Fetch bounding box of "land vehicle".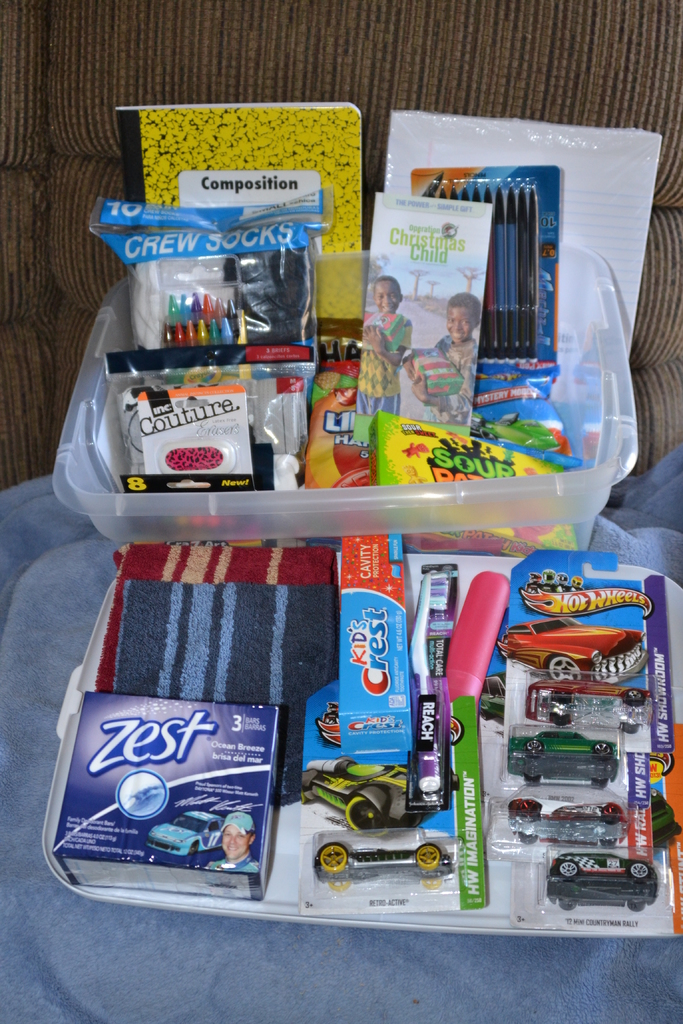
Bbox: bbox(146, 809, 227, 865).
